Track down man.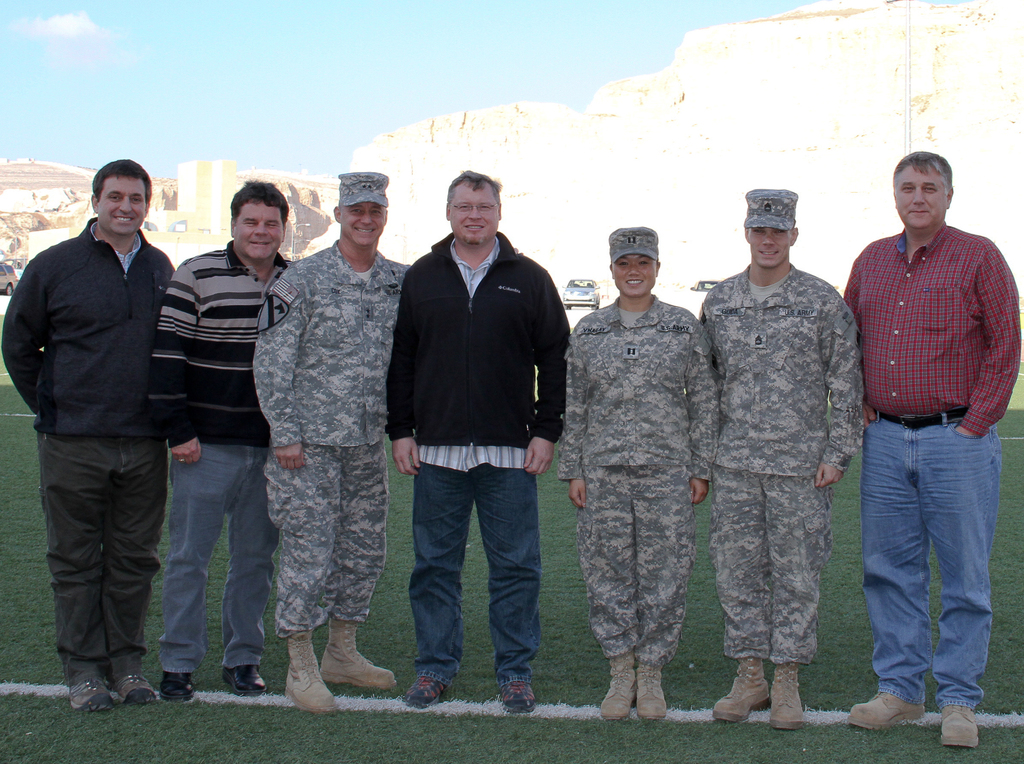
Tracked to rect(559, 224, 717, 720).
